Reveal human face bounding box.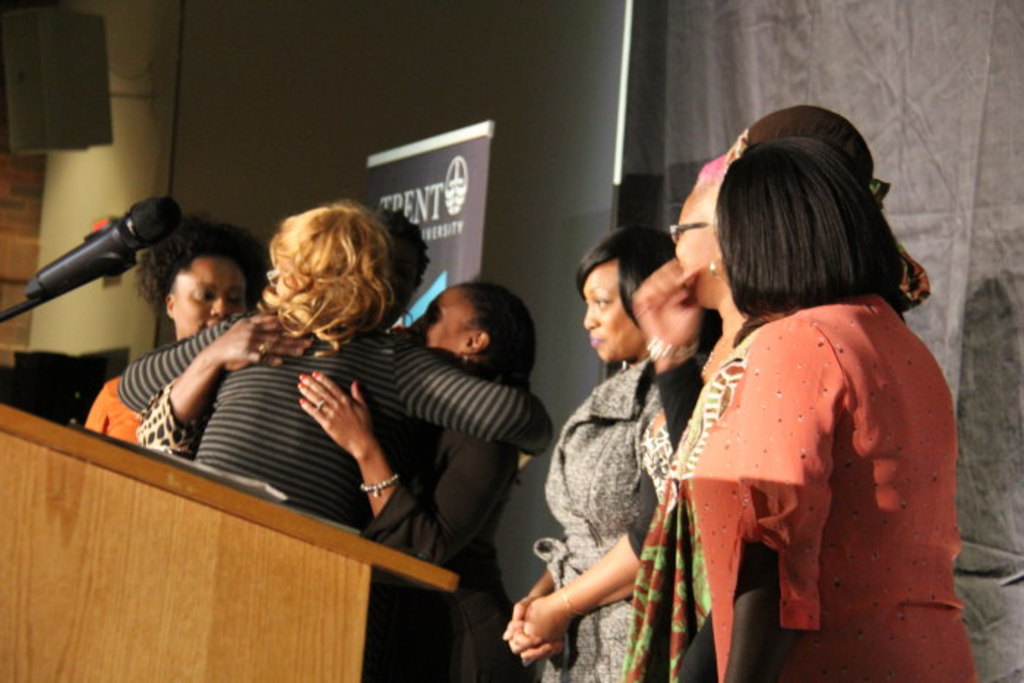
Revealed: box(174, 260, 260, 338).
